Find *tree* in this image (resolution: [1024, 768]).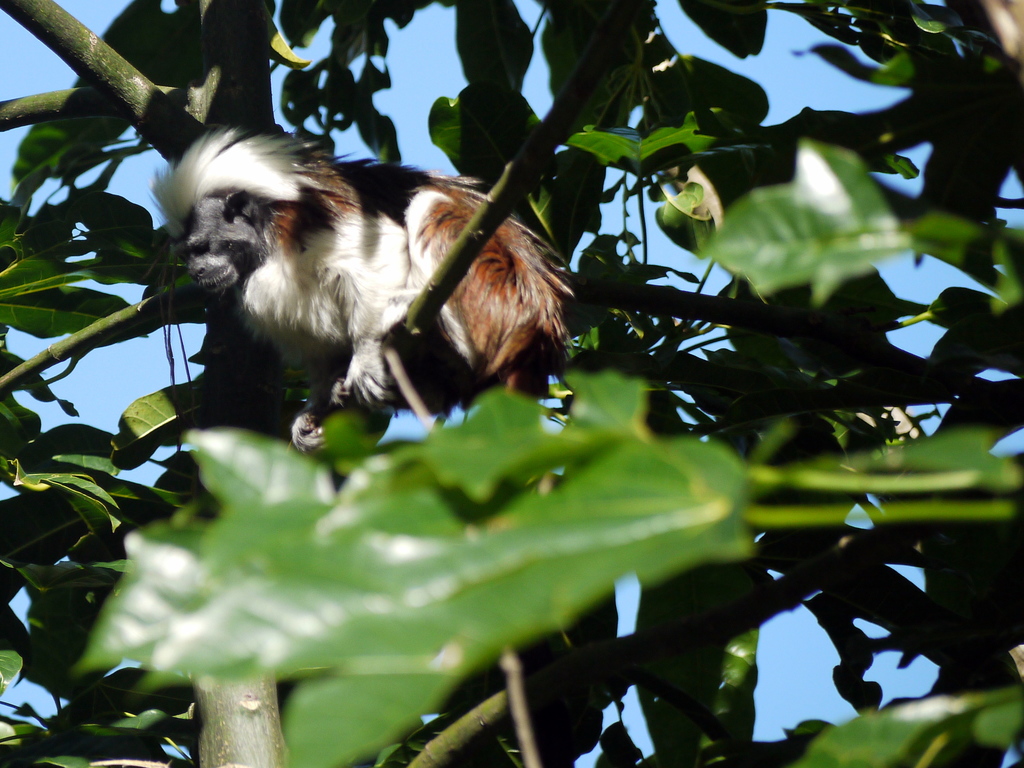
[x1=0, y1=0, x2=1023, y2=767].
